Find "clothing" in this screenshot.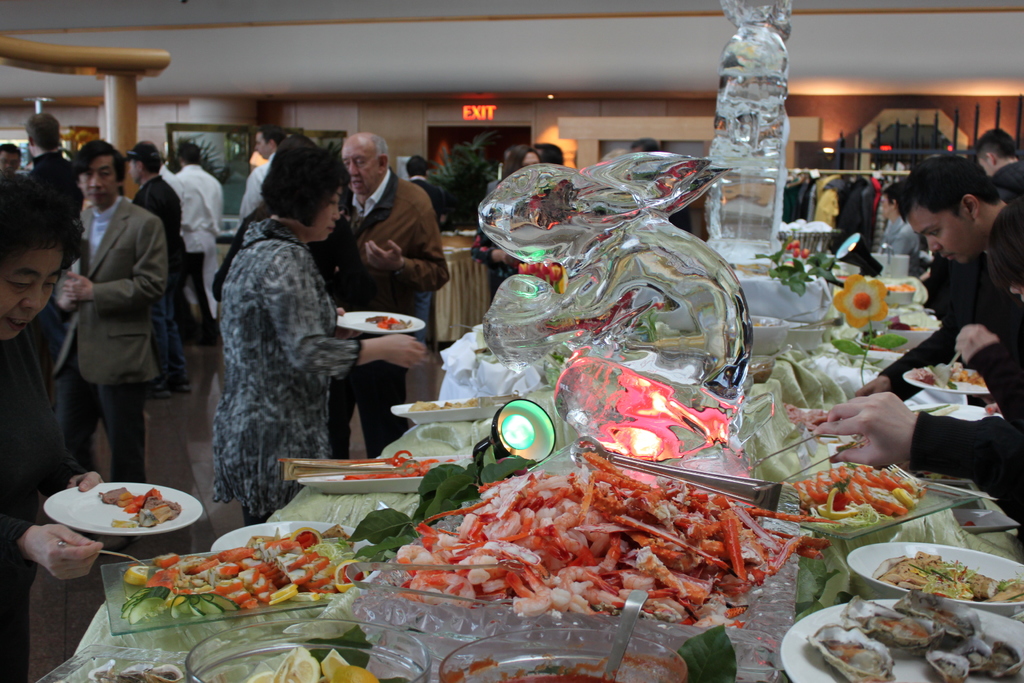
The bounding box for "clothing" is left=129, top=183, right=191, bottom=388.
